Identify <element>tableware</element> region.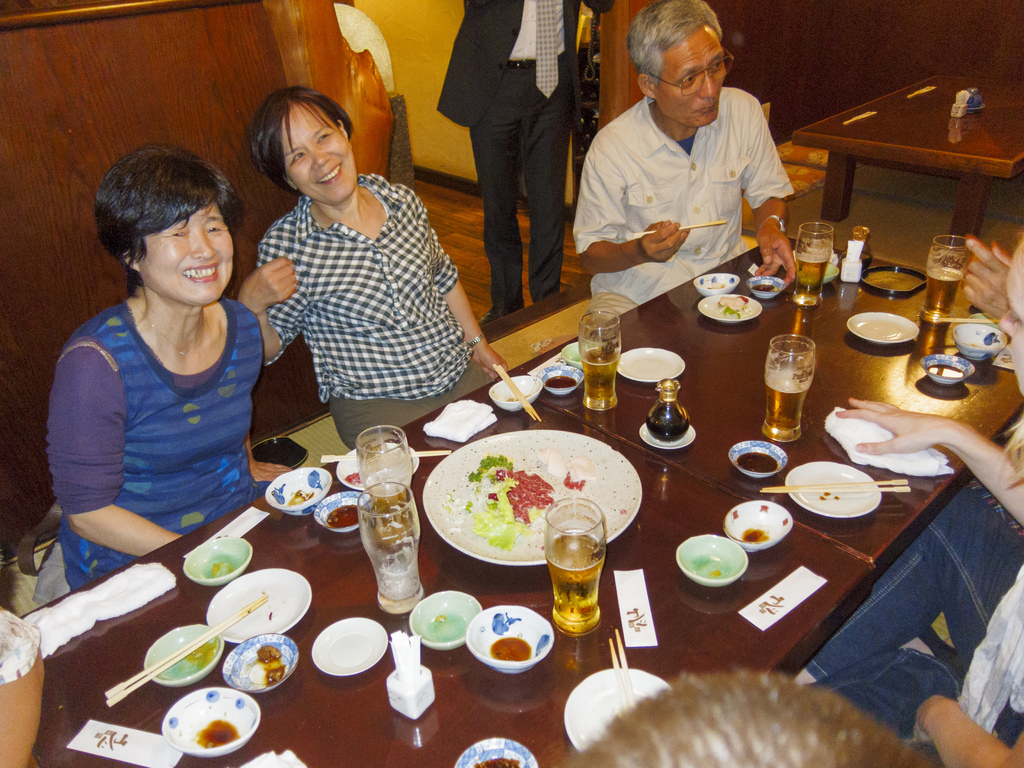
Region: <box>694,294,764,325</box>.
